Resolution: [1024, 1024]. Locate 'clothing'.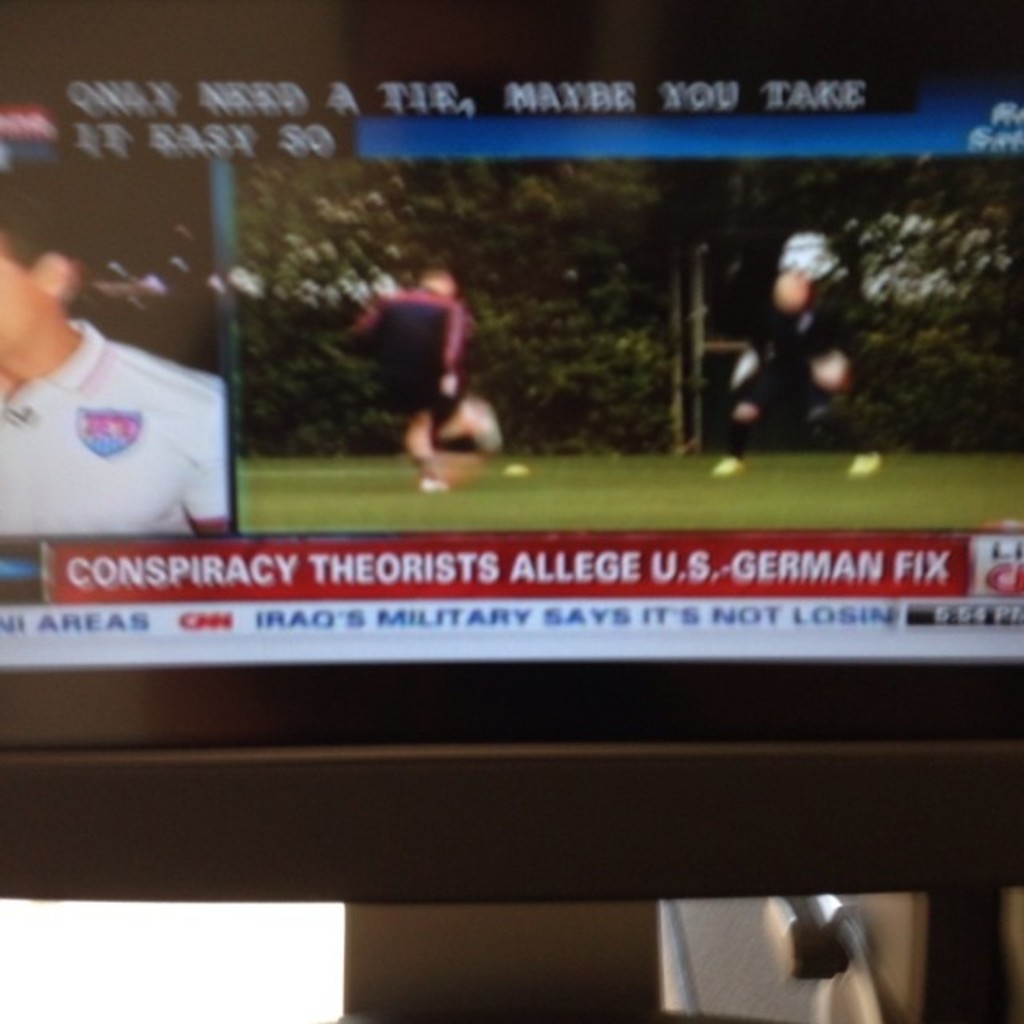
detection(374, 278, 486, 429).
